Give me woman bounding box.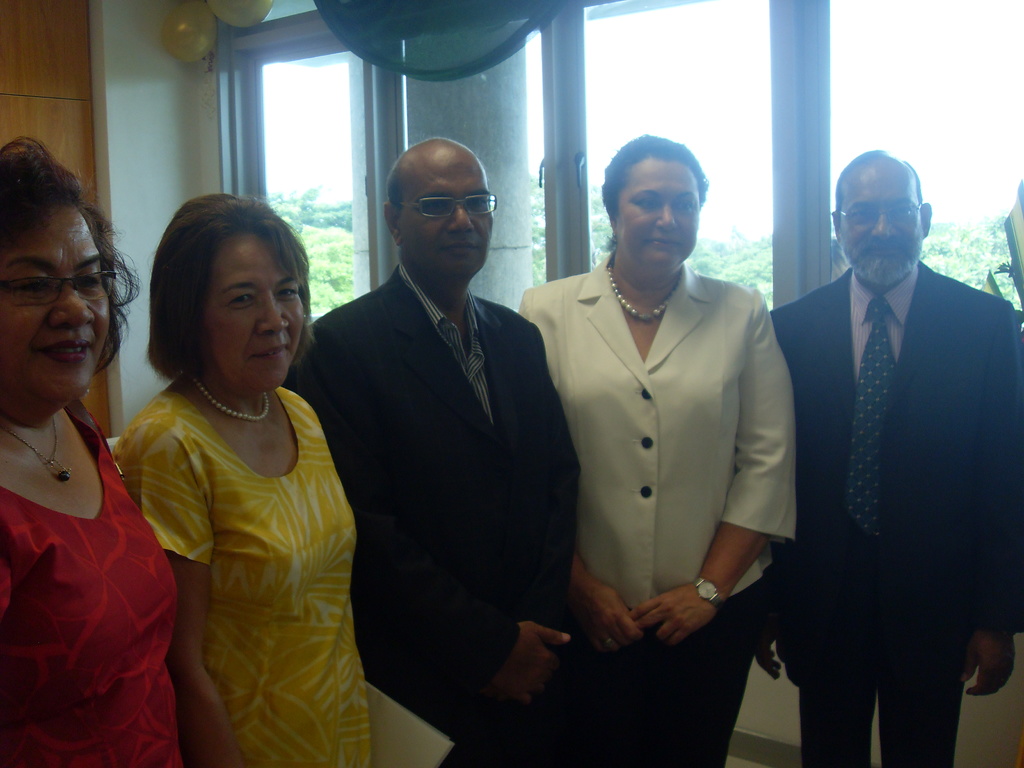
l=0, t=221, r=185, b=767.
